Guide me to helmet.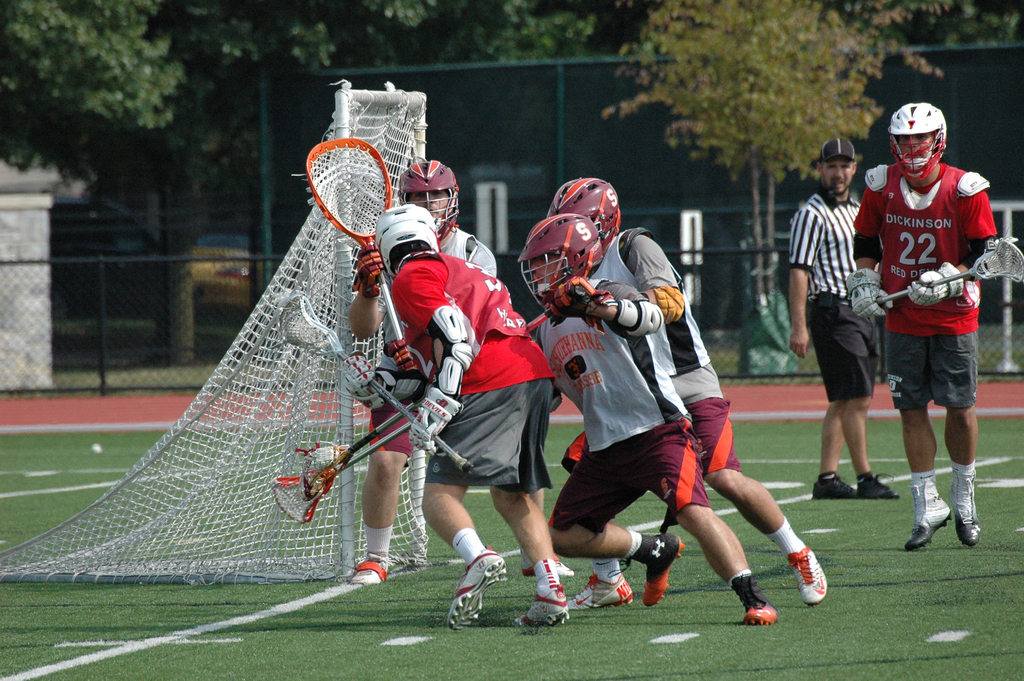
Guidance: BBox(891, 101, 968, 178).
